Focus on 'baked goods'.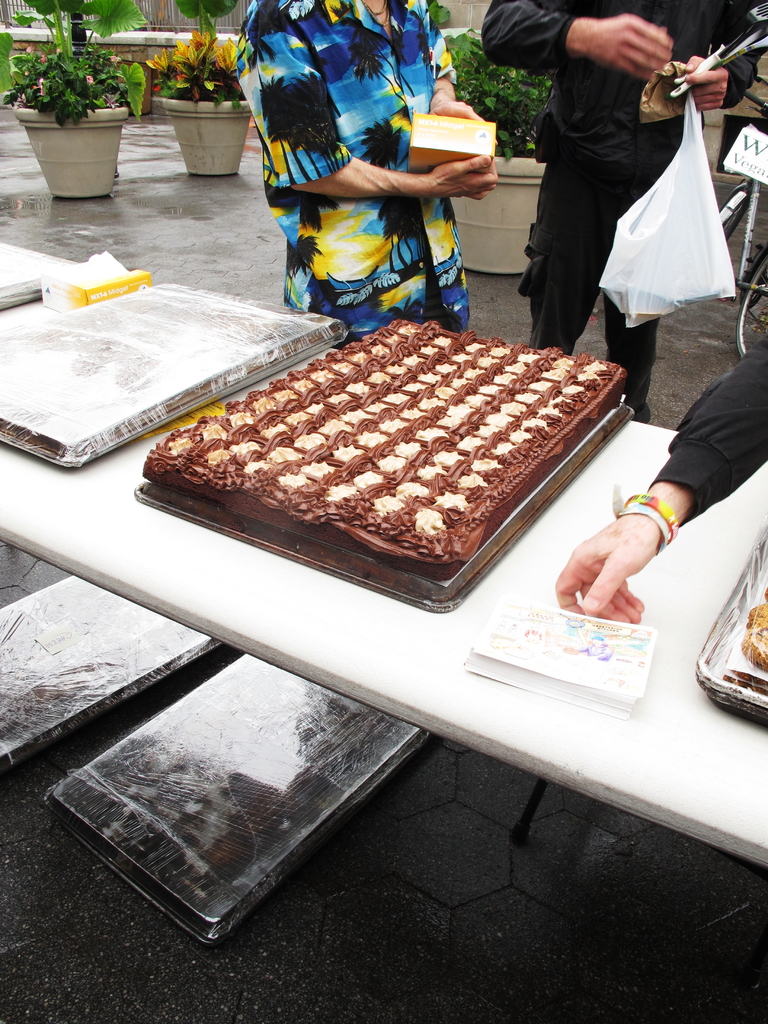
Focused at {"x1": 737, "y1": 578, "x2": 767, "y2": 669}.
